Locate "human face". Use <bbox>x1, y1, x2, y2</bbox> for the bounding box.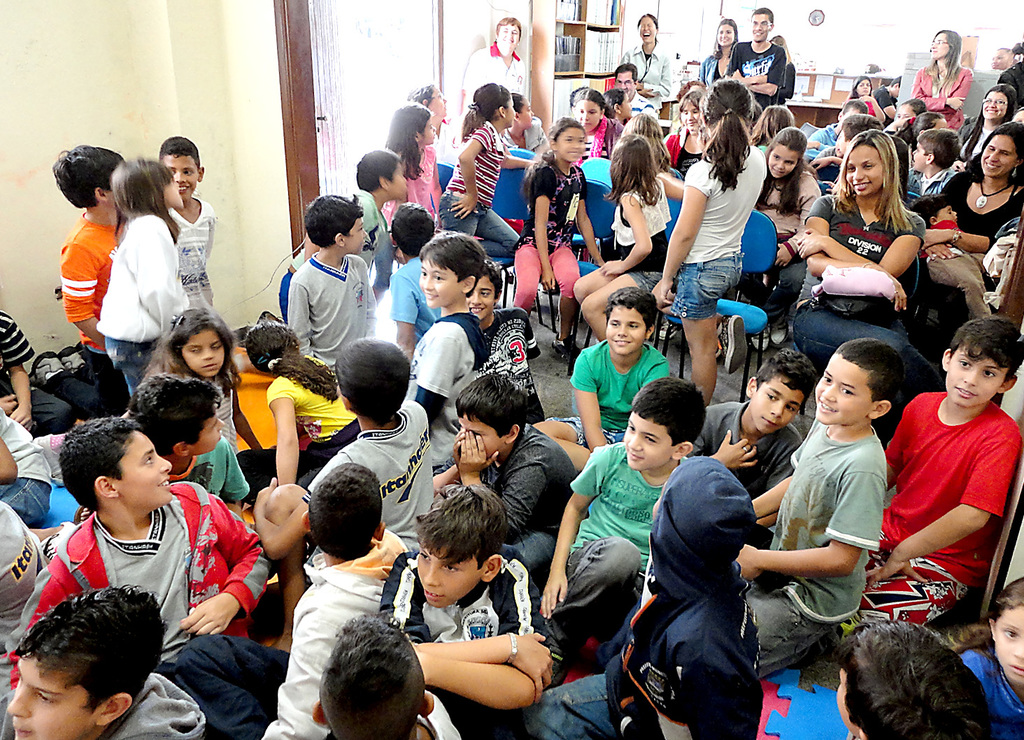
<bbox>848, 143, 887, 199</bbox>.
